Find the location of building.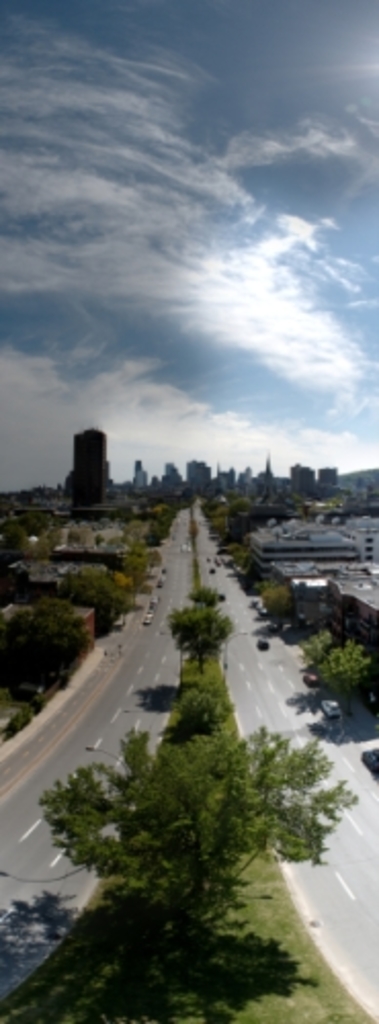
Location: 186:455:209:492.
